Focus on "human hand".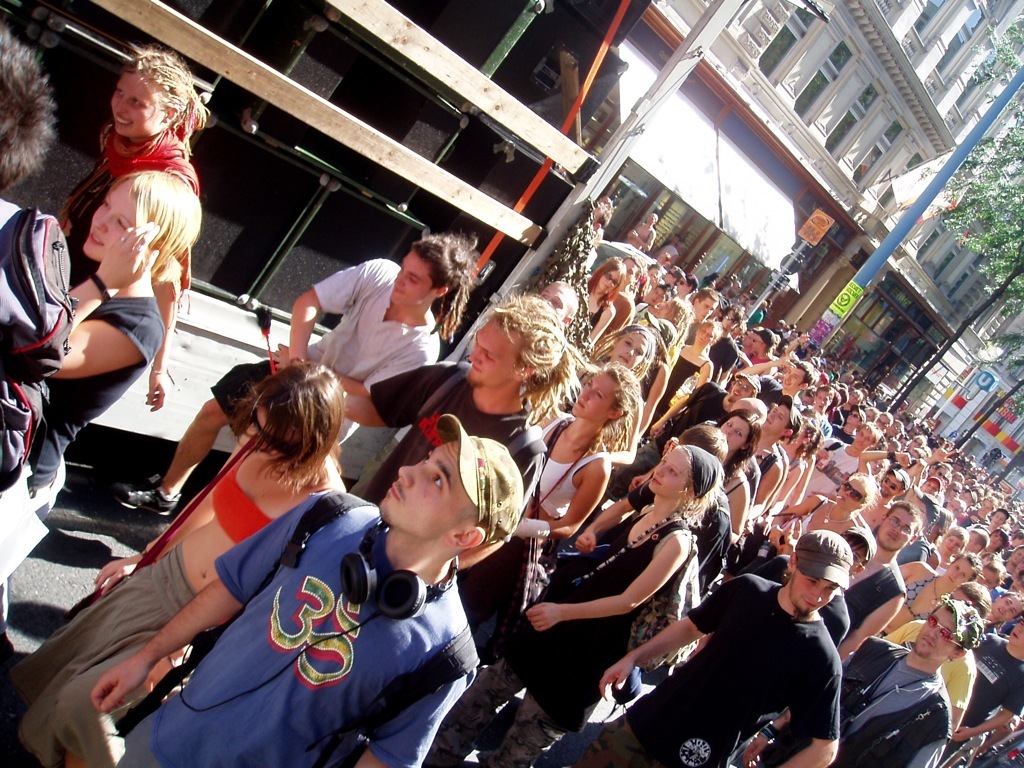
Focused at {"left": 145, "top": 373, "right": 173, "bottom": 415}.
